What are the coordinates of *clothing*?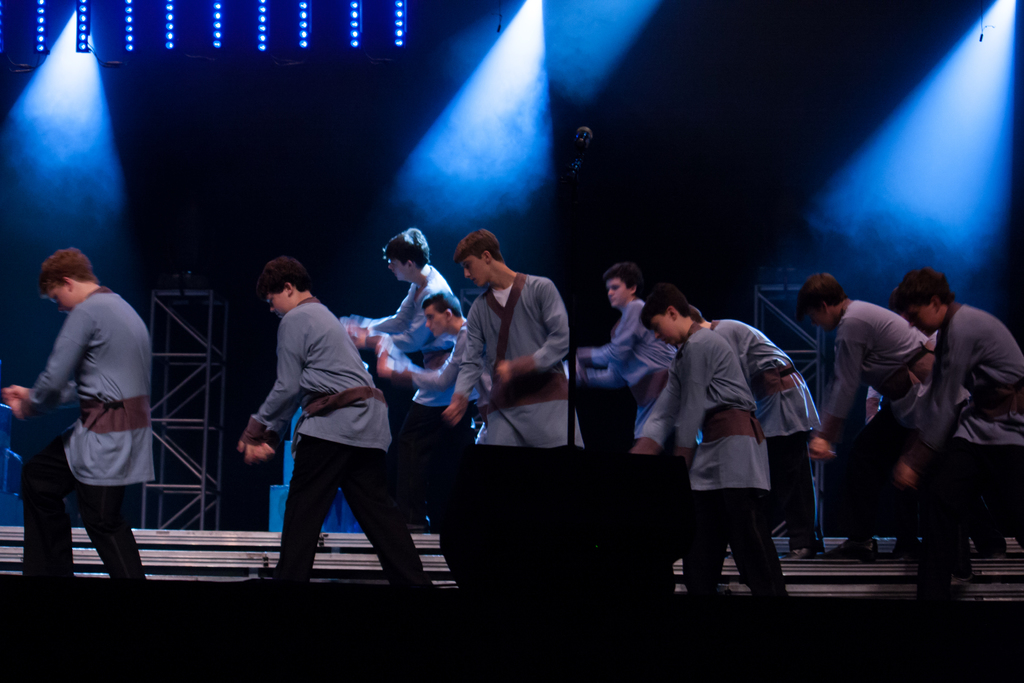
359, 263, 460, 351.
